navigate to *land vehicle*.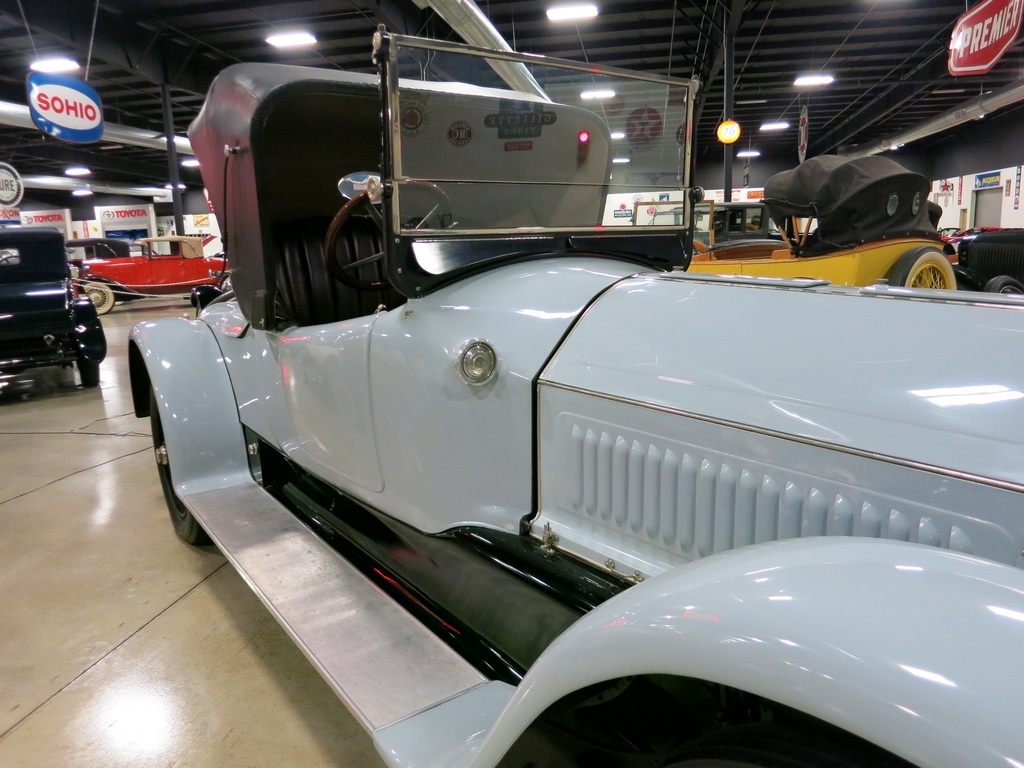
Navigation target: [630, 152, 953, 291].
